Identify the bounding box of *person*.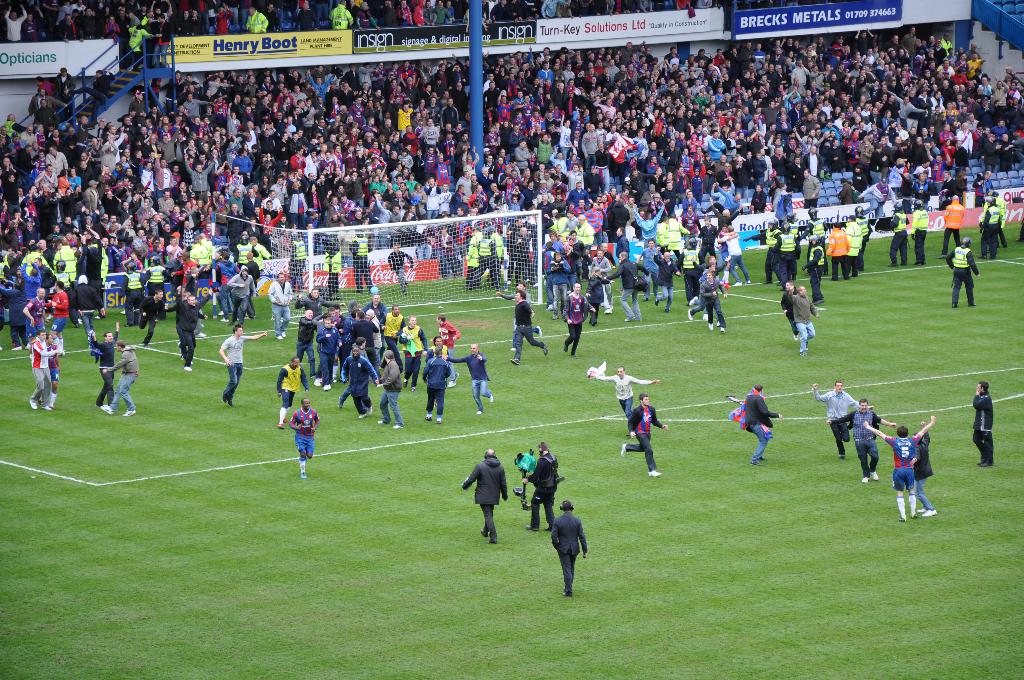
Rect(765, 222, 780, 284).
